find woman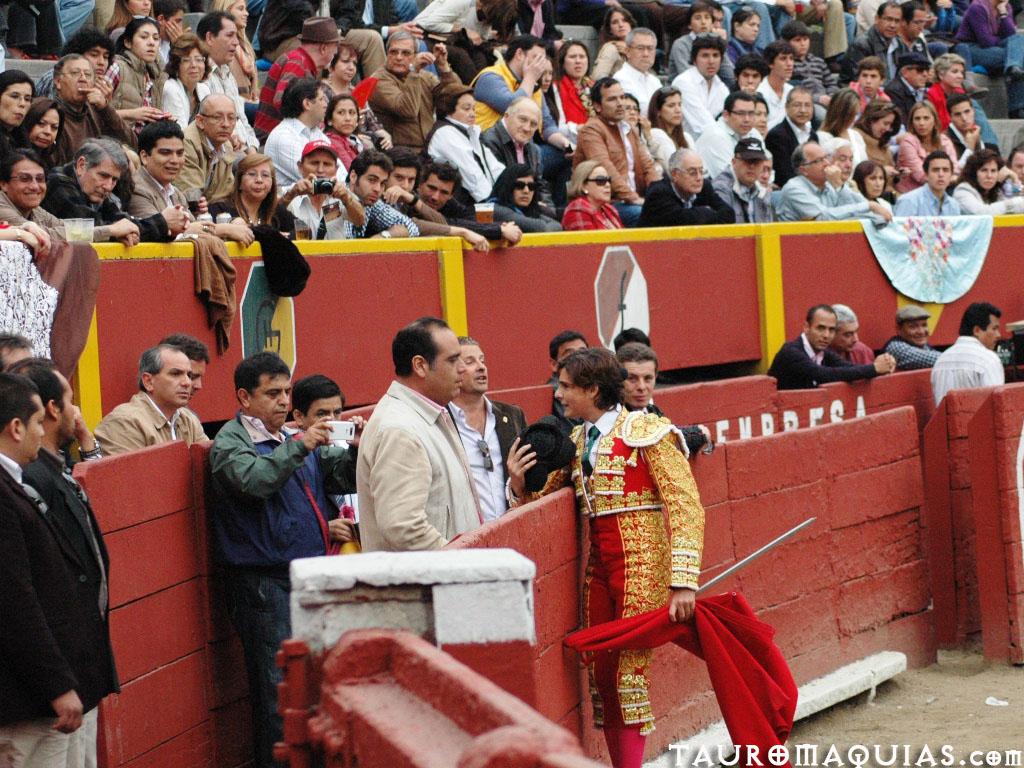
left=321, top=43, right=393, bottom=150
